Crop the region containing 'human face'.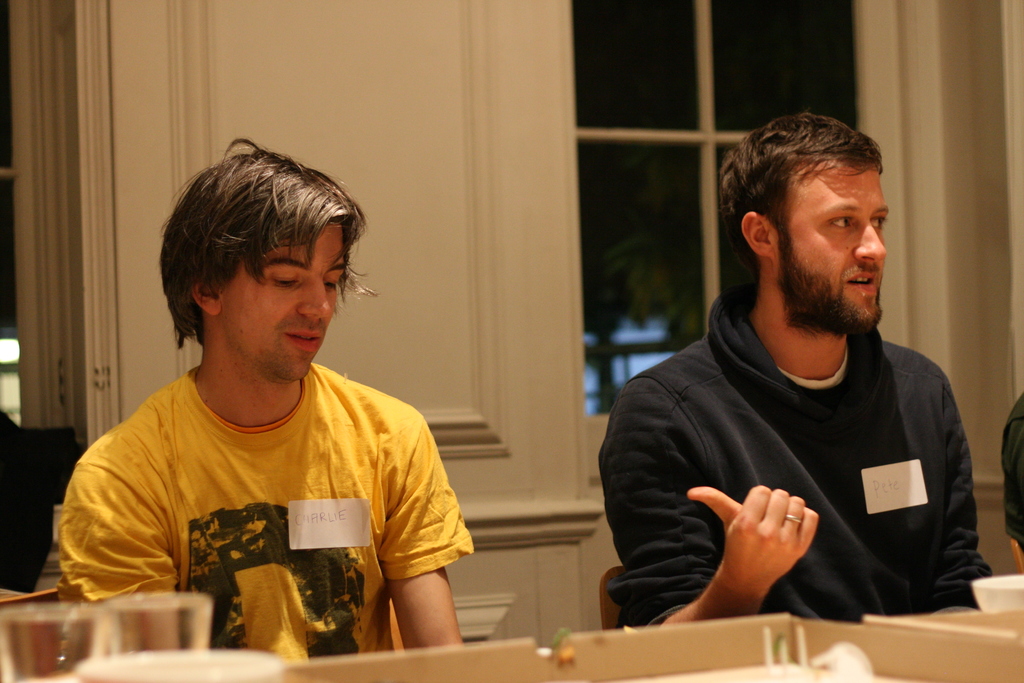
Crop region: box=[776, 158, 886, 327].
